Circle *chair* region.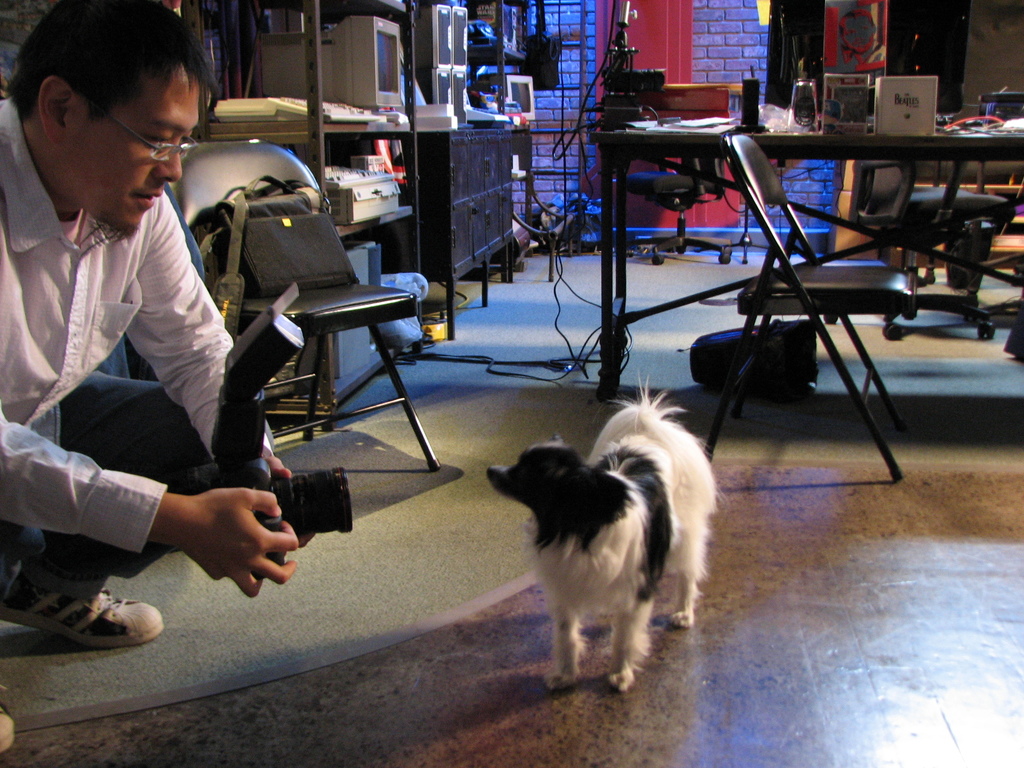
Region: <bbox>819, 155, 1012, 342</bbox>.
